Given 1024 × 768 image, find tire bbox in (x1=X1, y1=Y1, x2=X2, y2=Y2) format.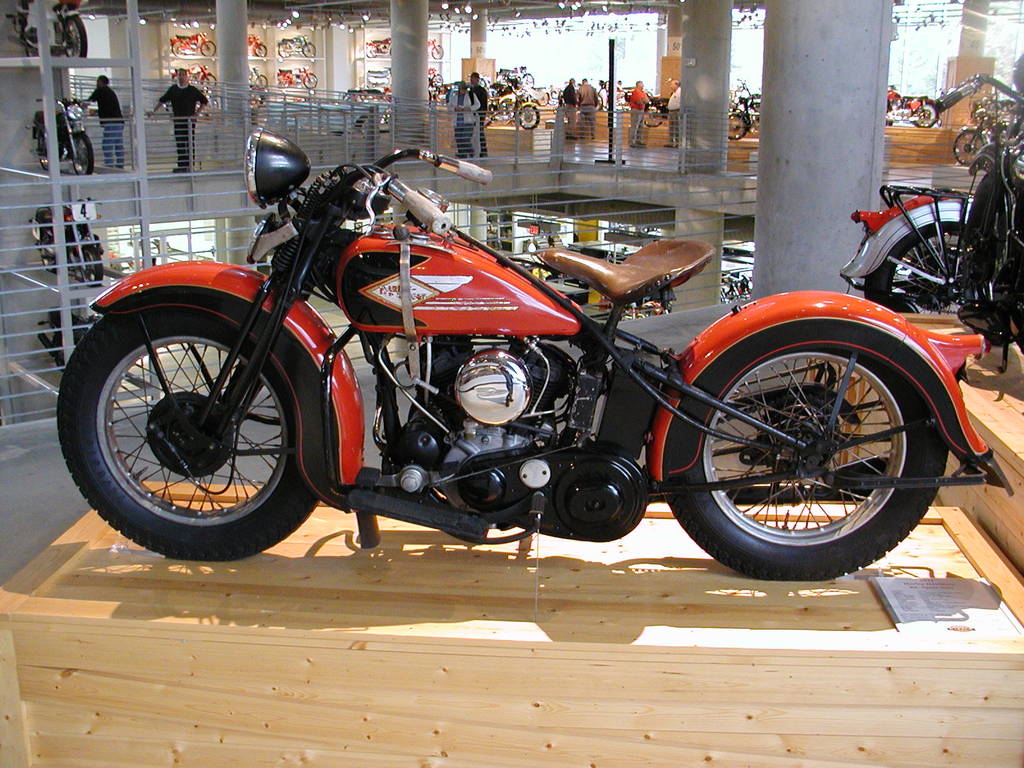
(x1=432, y1=44, x2=447, y2=61).
